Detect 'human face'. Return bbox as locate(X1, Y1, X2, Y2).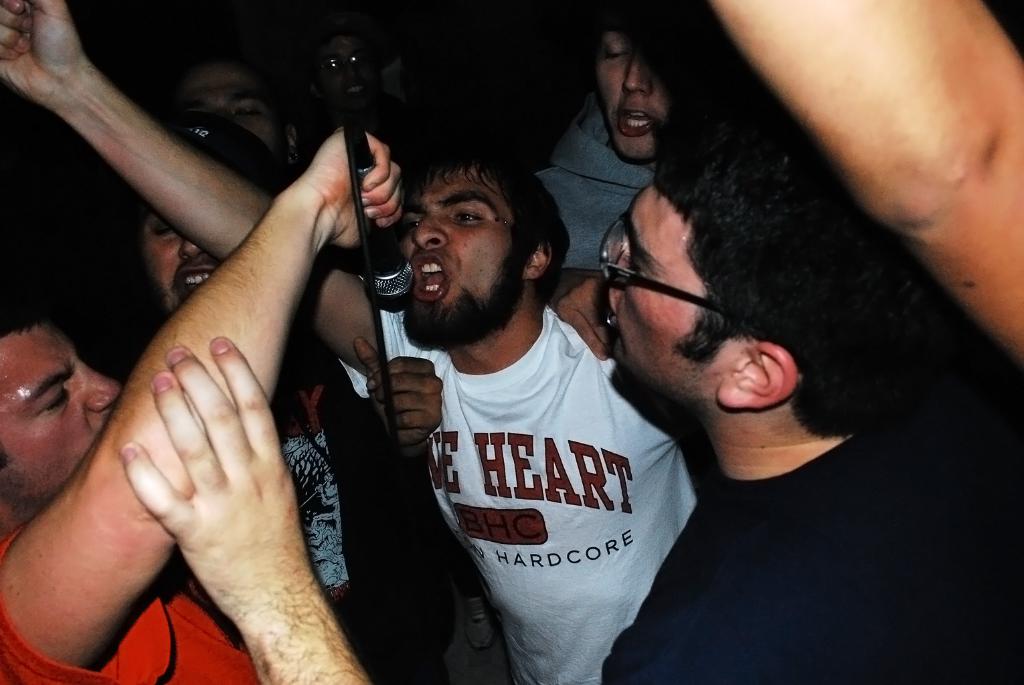
locate(317, 33, 376, 118).
